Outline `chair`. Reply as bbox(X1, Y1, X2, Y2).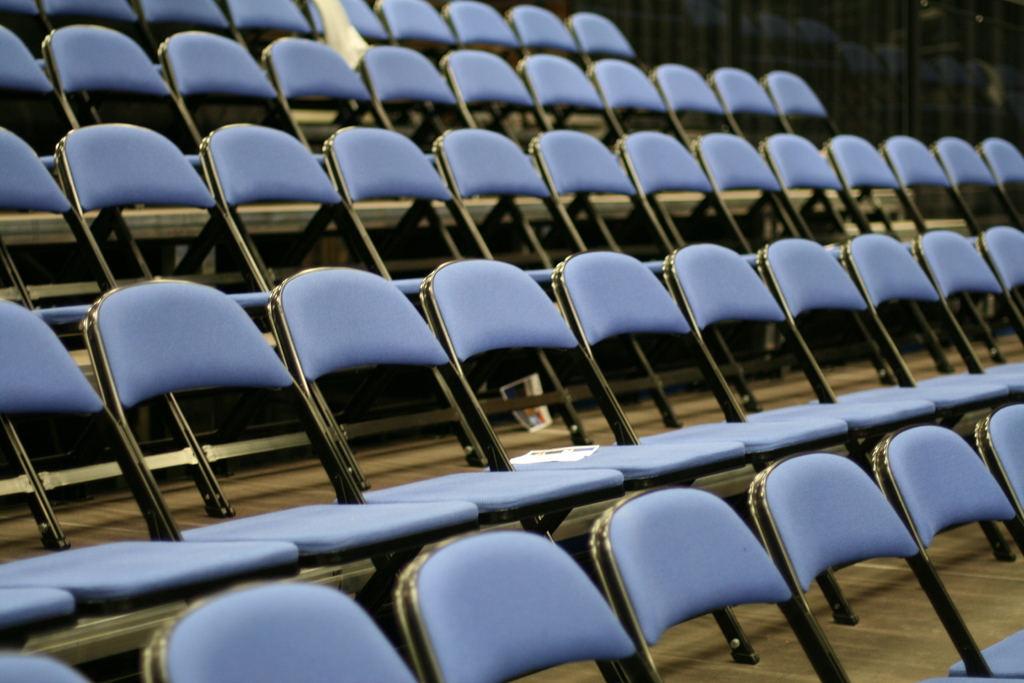
bbox(392, 531, 659, 682).
